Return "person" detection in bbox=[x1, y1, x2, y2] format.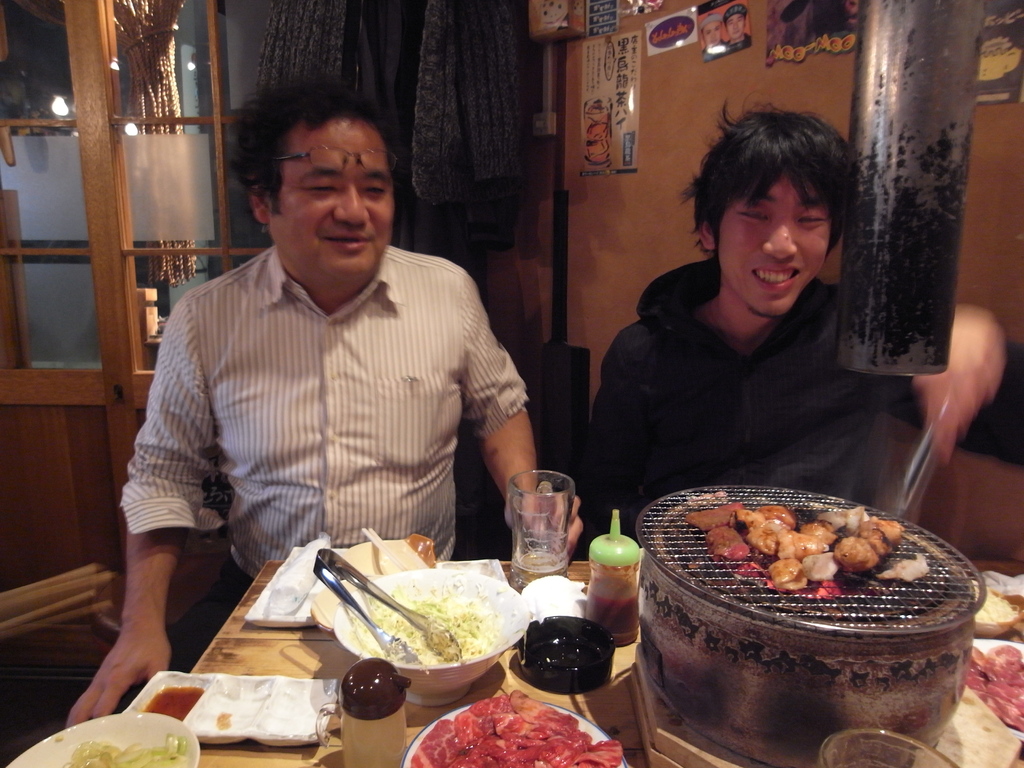
bbox=[578, 102, 613, 169].
